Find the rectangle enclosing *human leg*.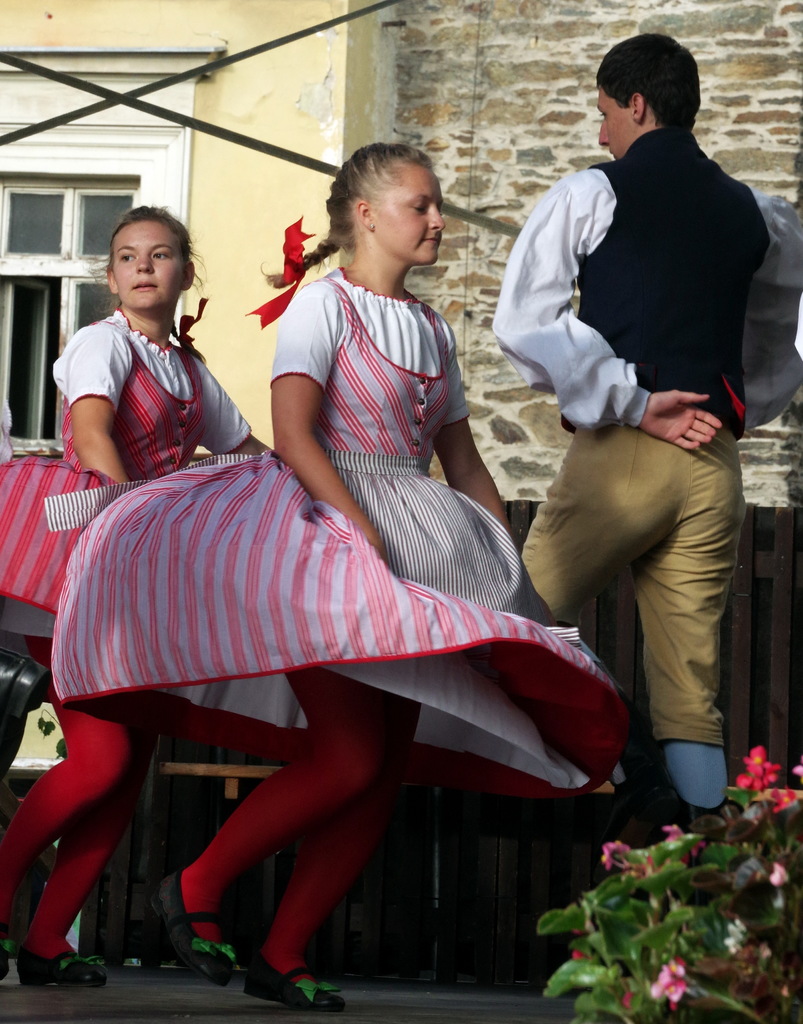
box(524, 419, 746, 838).
